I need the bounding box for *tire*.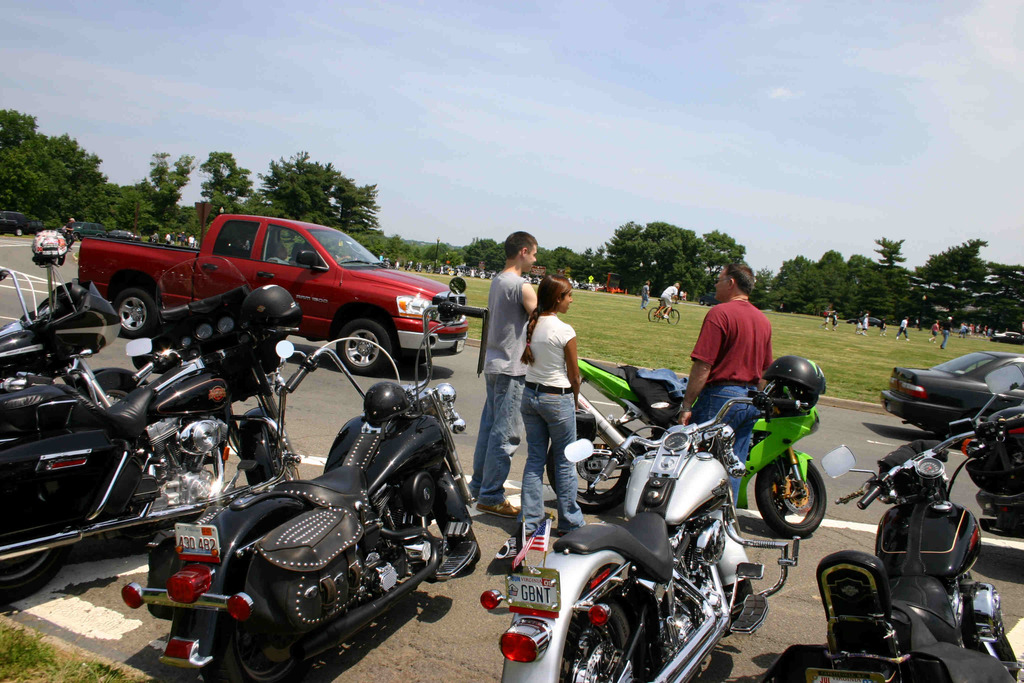
Here it is: bbox(646, 305, 661, 322).
